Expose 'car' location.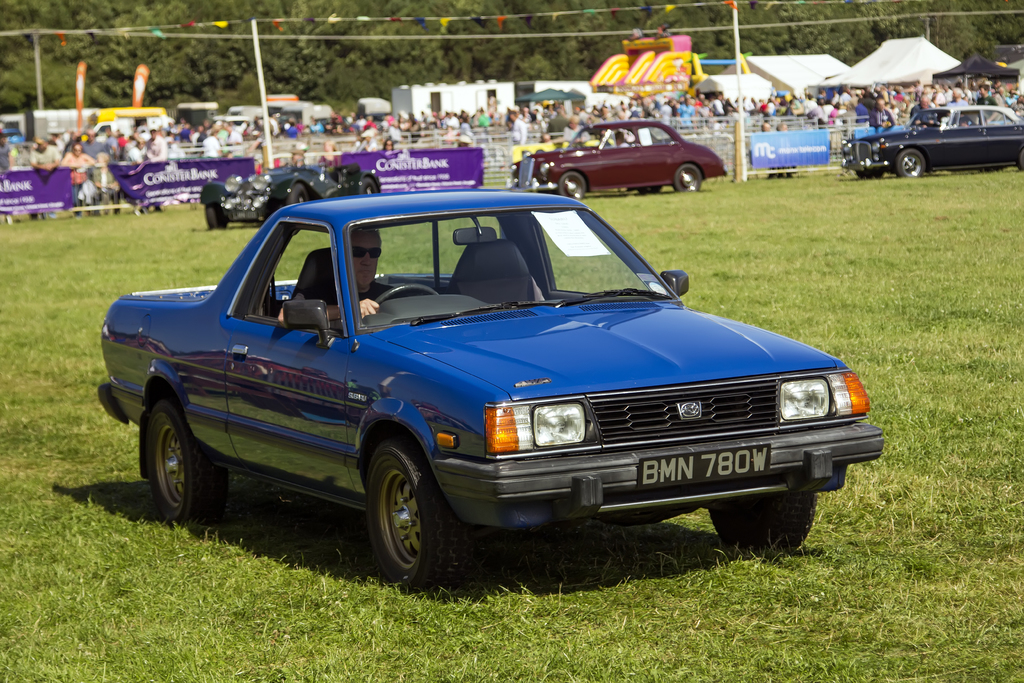
Exposed at {"left": 199, "top": 161, "right": 378, "bottom": 231}.
